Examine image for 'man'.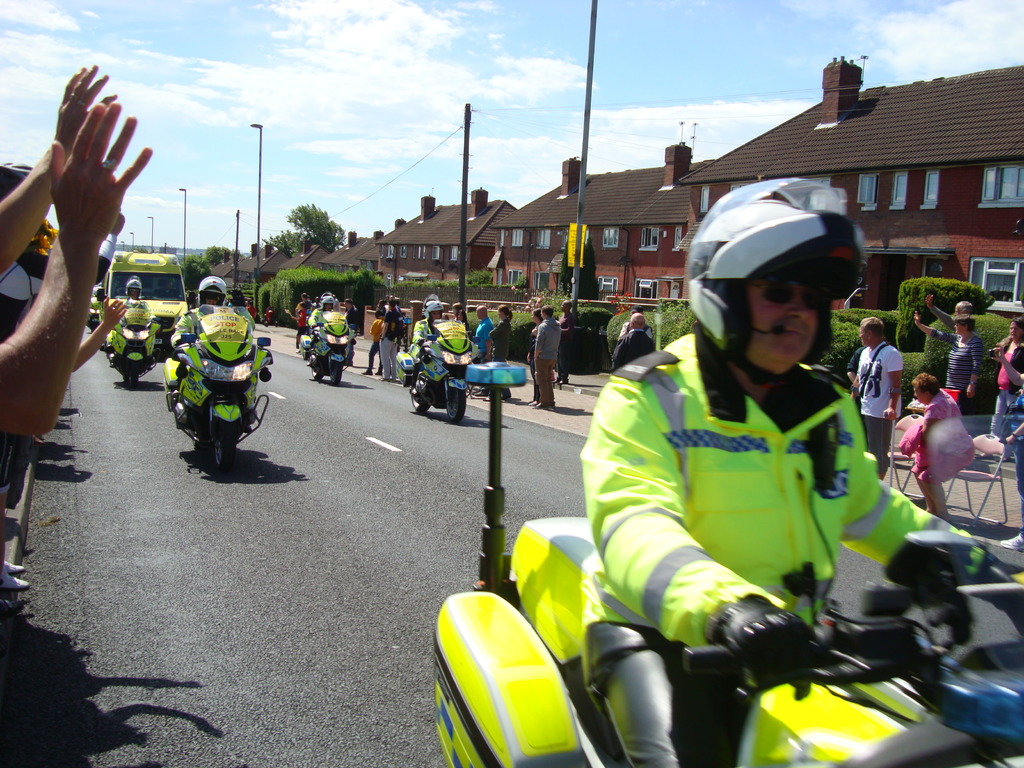
Examination result: {"x1": 470, "y1": 306, "x2": 497, "y2": 395}.
